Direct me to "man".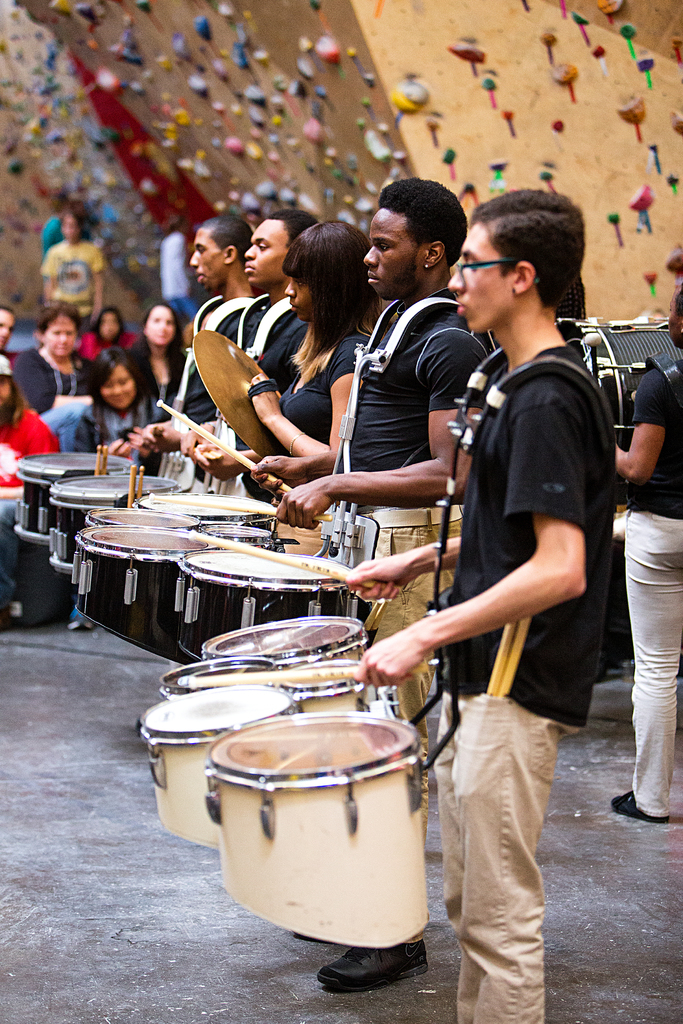
Direction: <region>126, 216, 264, 483</region>.
